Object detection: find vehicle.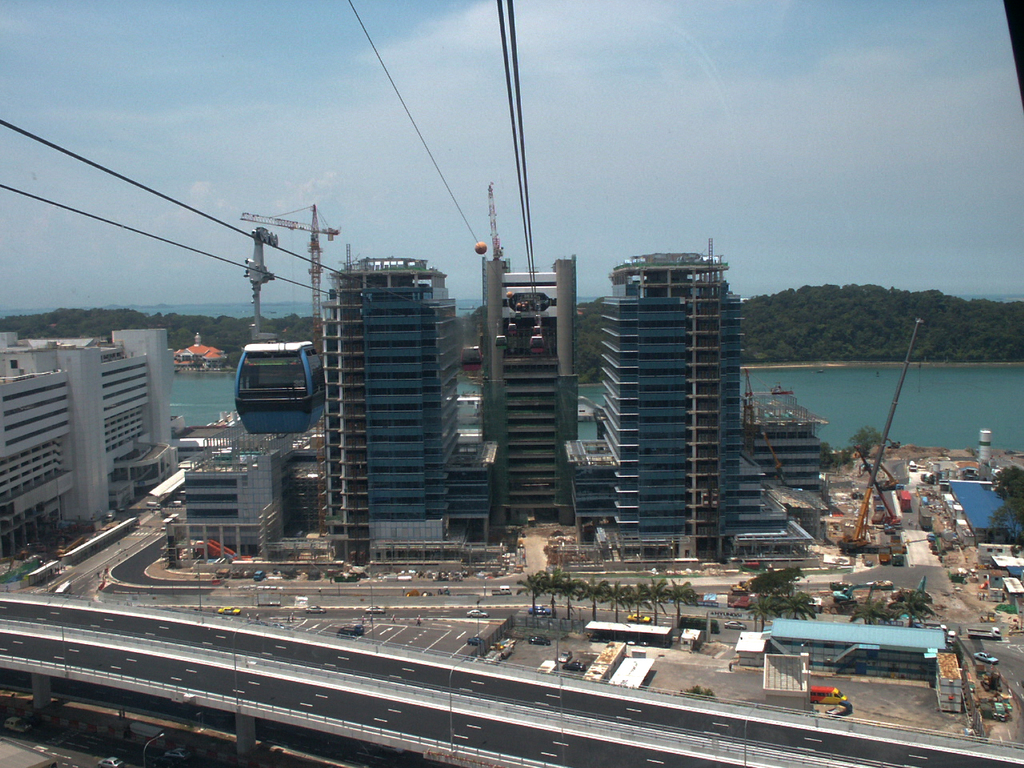
bbox=[566, 660, 586, 674].
